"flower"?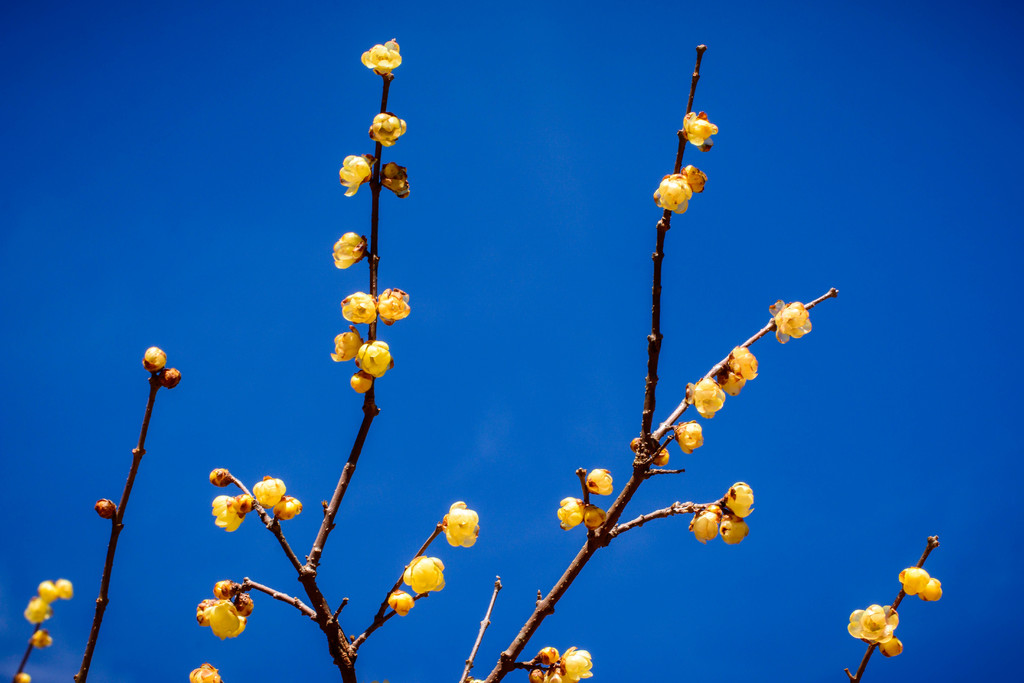
detection(674, 420, 703, 452)
